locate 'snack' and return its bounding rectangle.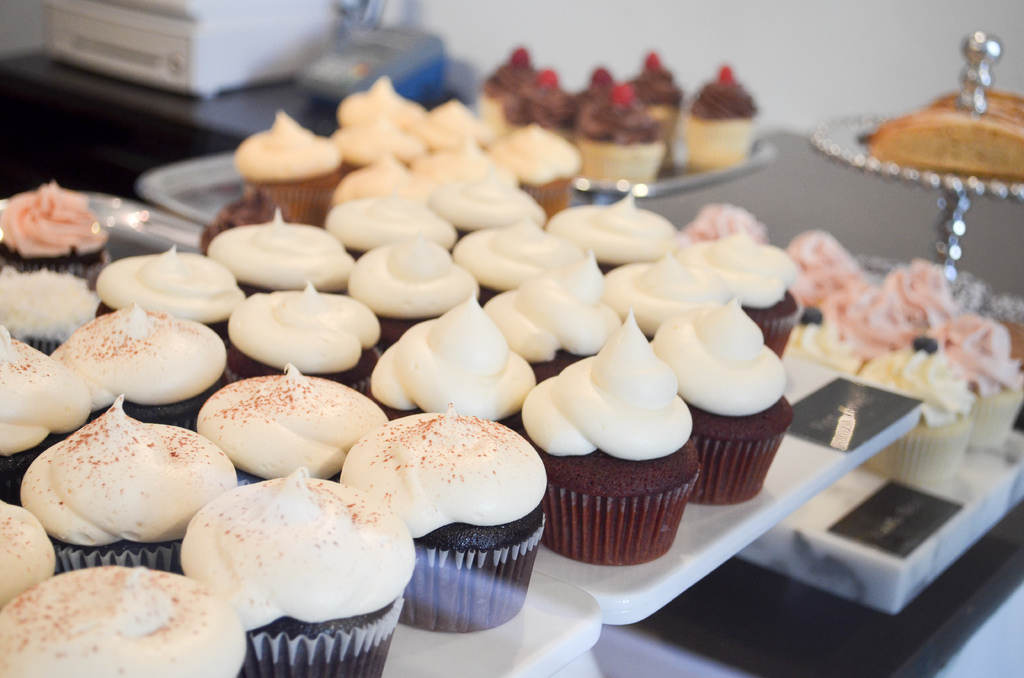
<region>419, 143, 516, 196</region>.
